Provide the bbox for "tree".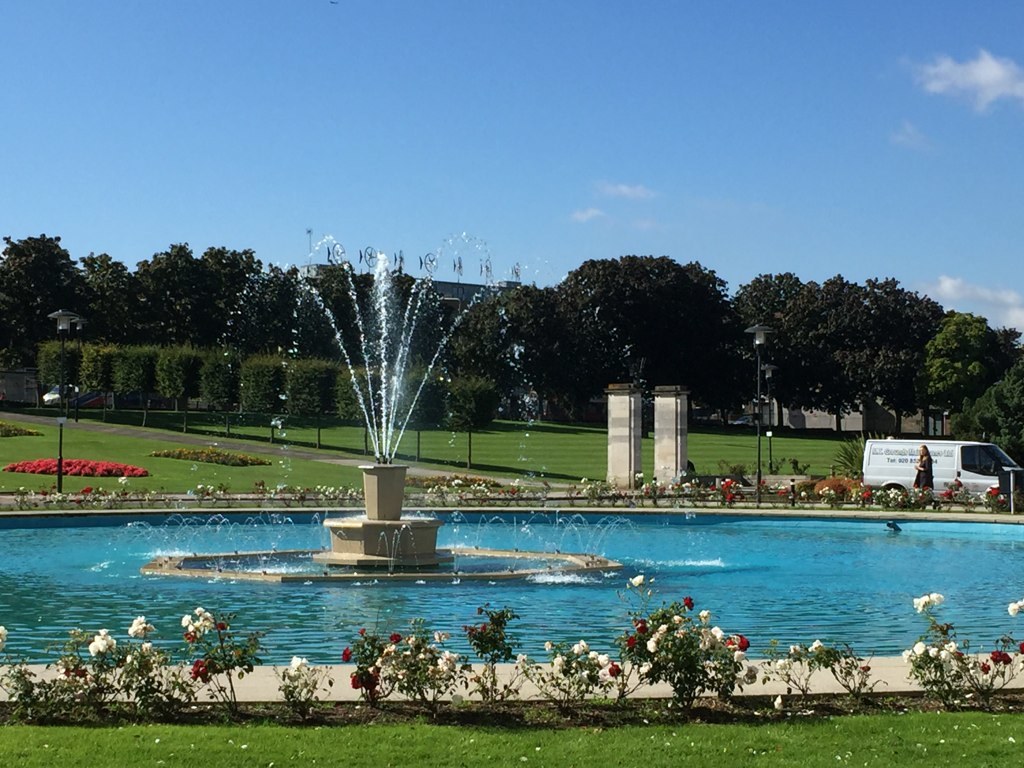
crop(457, 280, 582, 384).
